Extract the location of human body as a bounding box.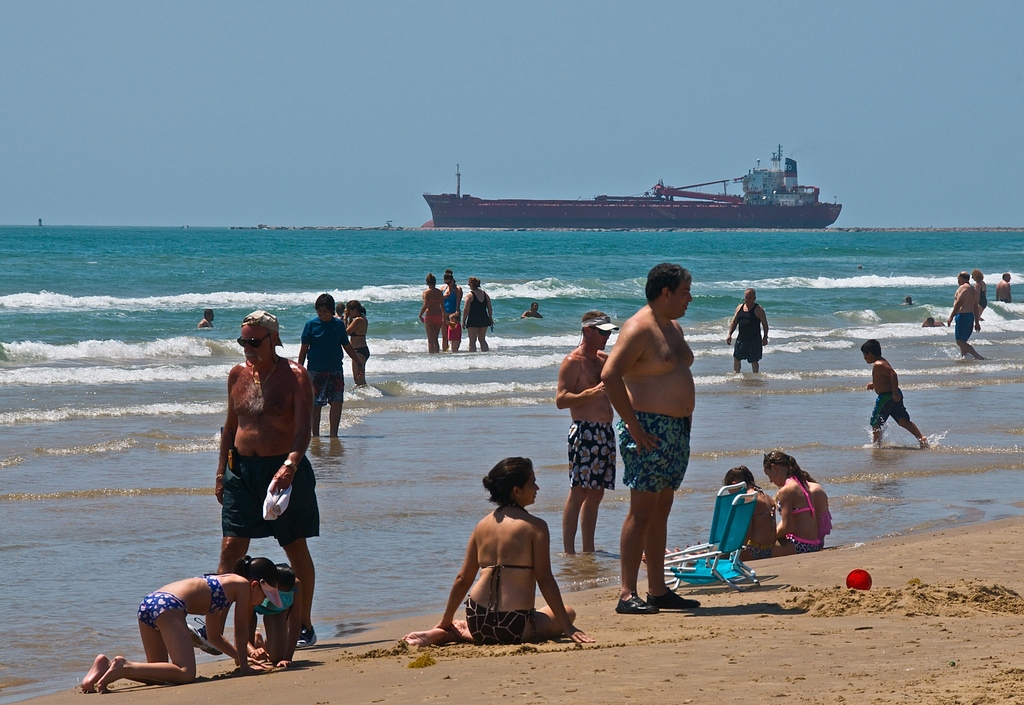
<box>945,271,991,368</box>.
